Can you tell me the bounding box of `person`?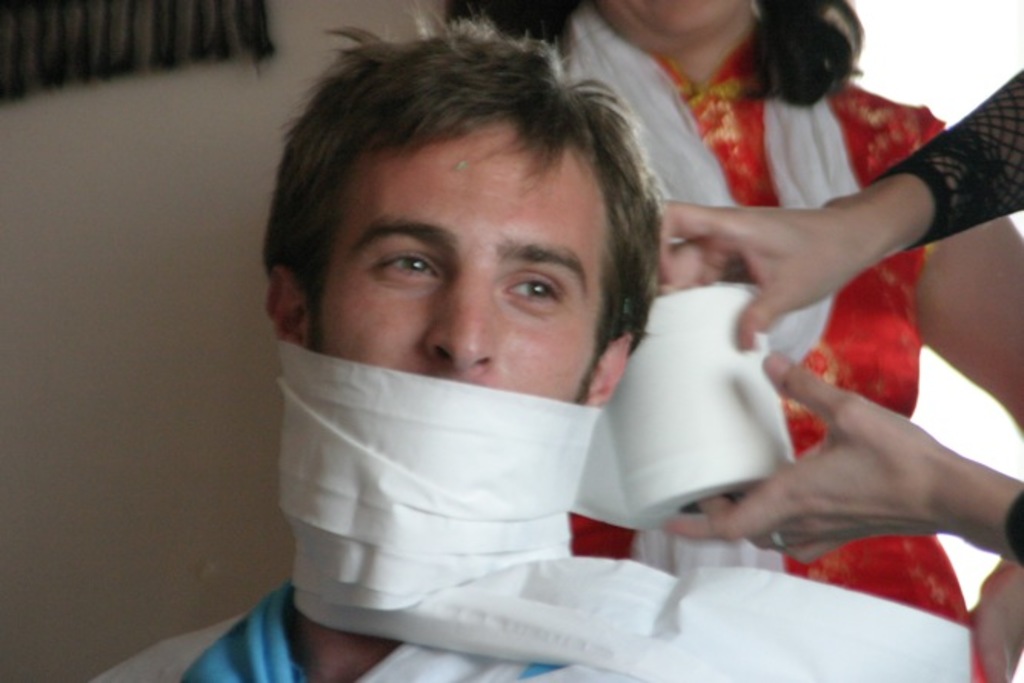
(left=94, top=40, right=979, bottom=681).
